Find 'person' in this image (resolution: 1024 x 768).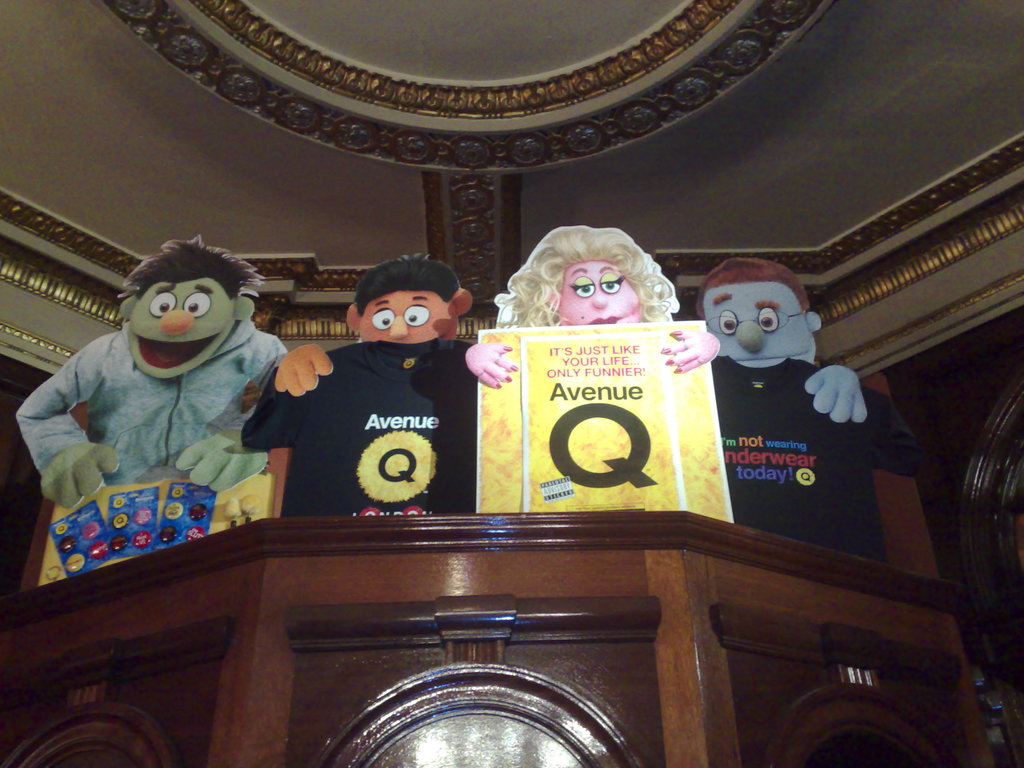
bbox(272, 247, 476, 396).
